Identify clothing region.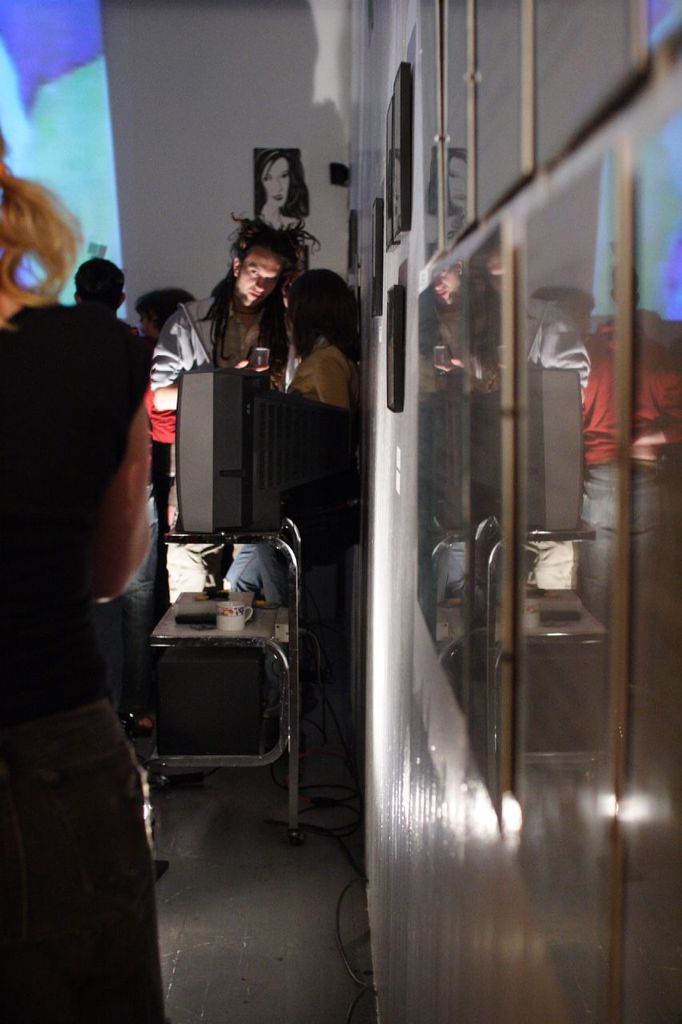
Region: {"x1": 150, "y1": 295, "x2": 297, "y2": 383}.
